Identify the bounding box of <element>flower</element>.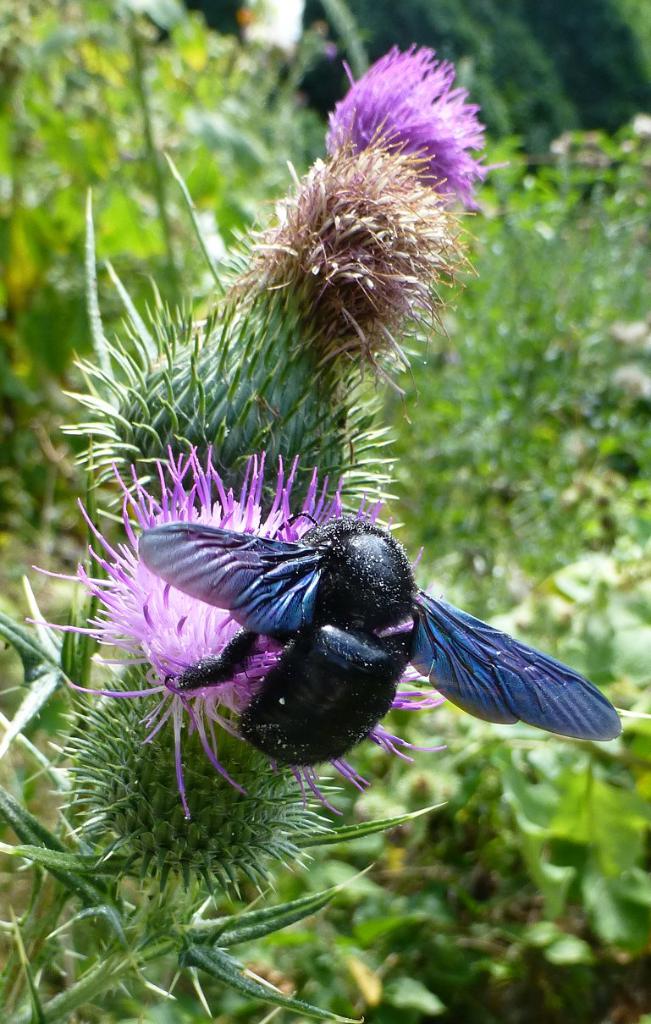
pyautogui.locateOnScreen(18, 439, 461, 833).
